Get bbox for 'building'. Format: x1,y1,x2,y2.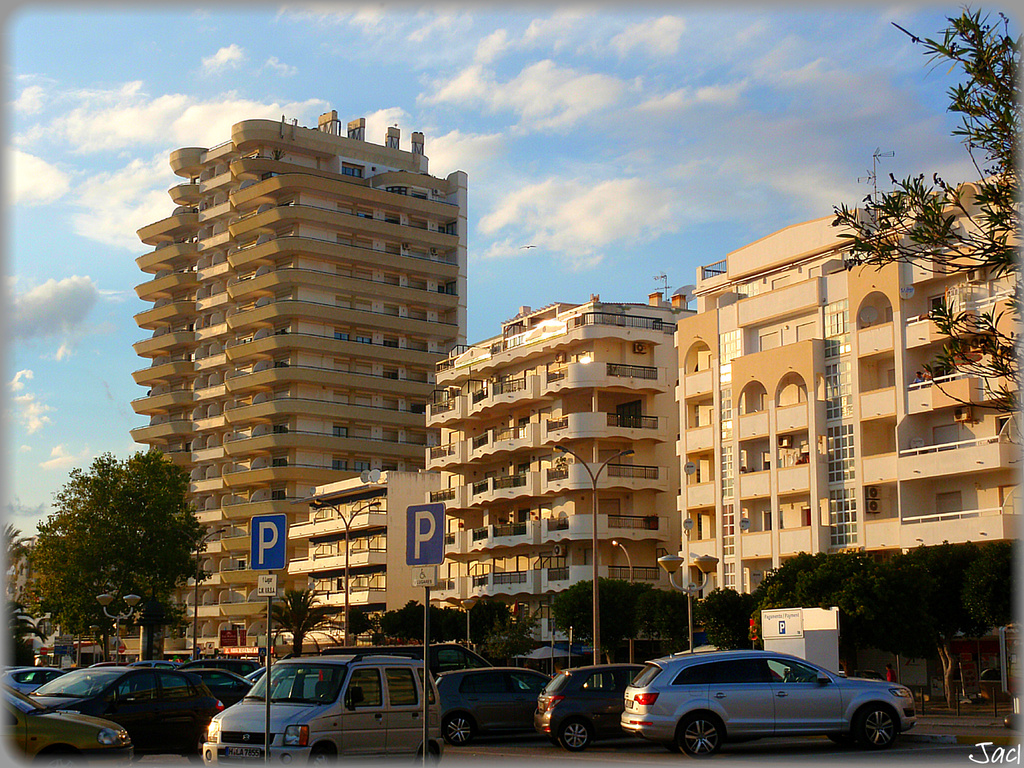
287,466,444,653.
